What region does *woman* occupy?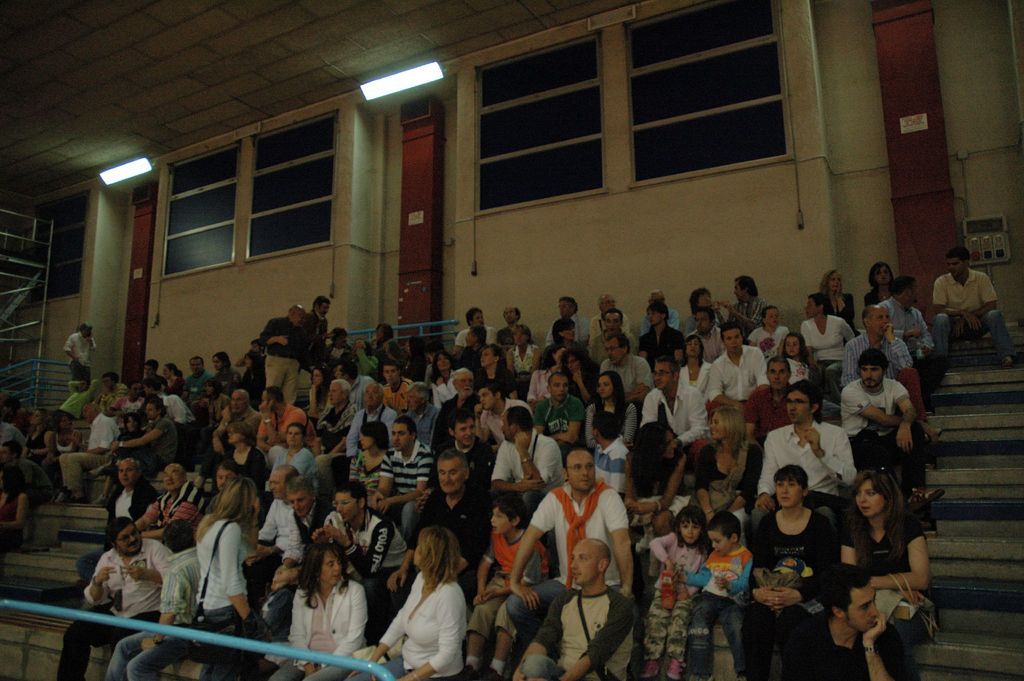
crop(160, 364, 186, 397).
